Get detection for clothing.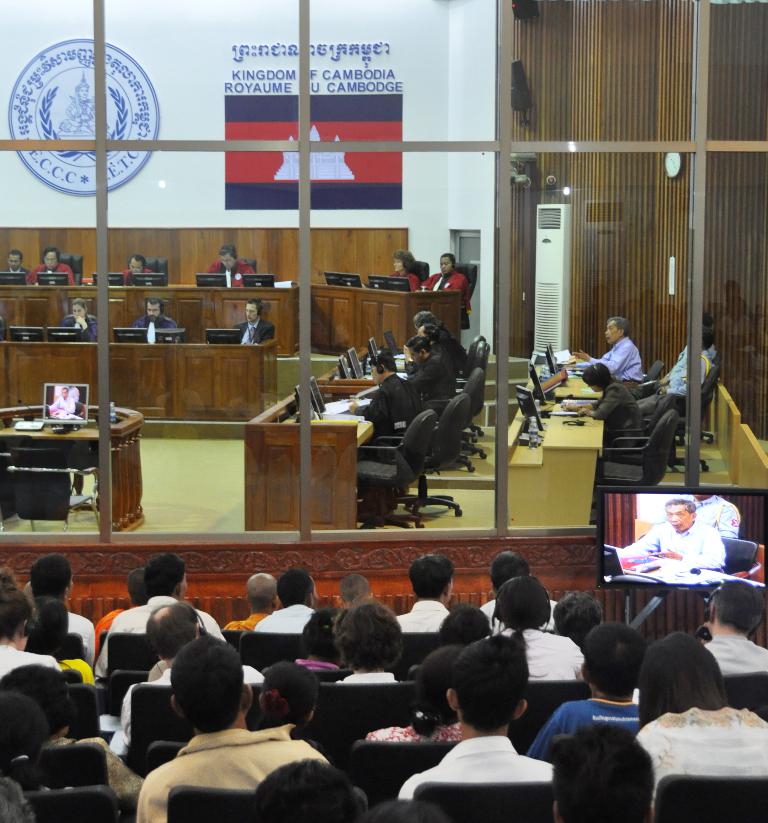
Detection: bbox(229, 317, 276, 350).
